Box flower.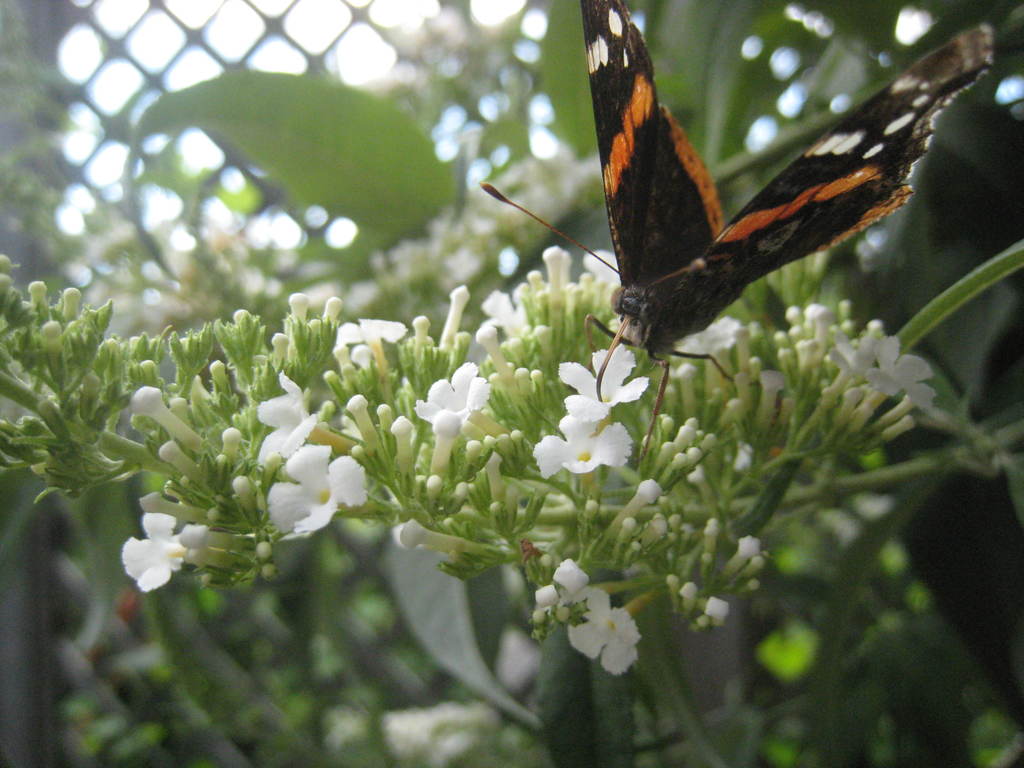
(x1=534, y1=557, x2=589, y2=625).
